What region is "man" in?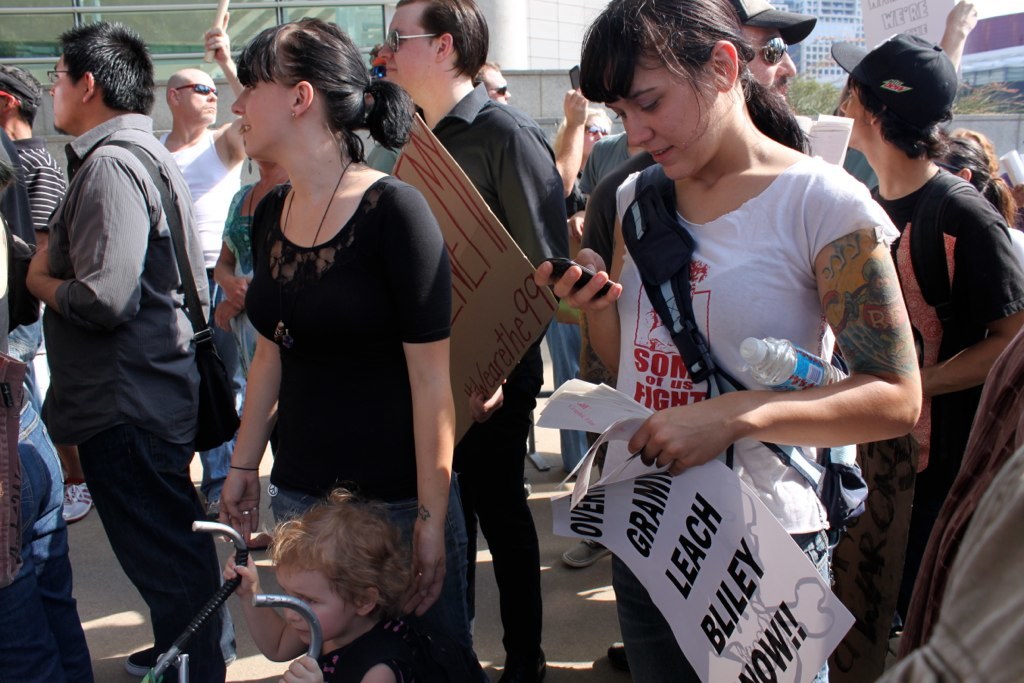
box(722, 0, 798, 110).
